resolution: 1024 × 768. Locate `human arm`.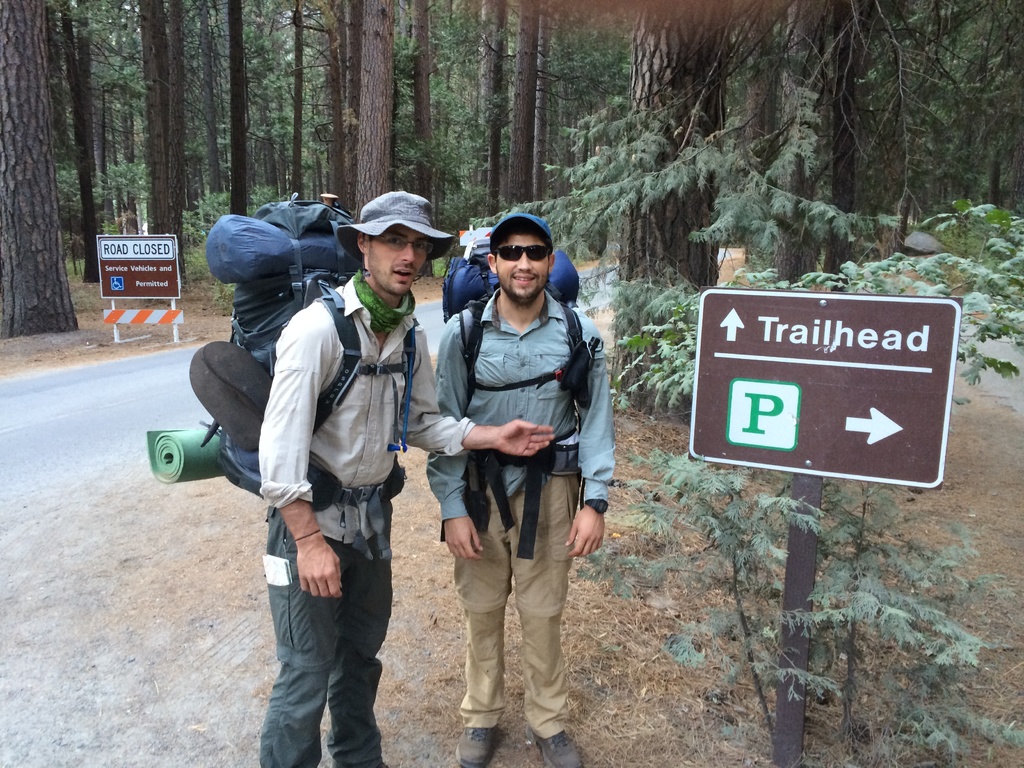
select_region(266, 313, 342, 596).
